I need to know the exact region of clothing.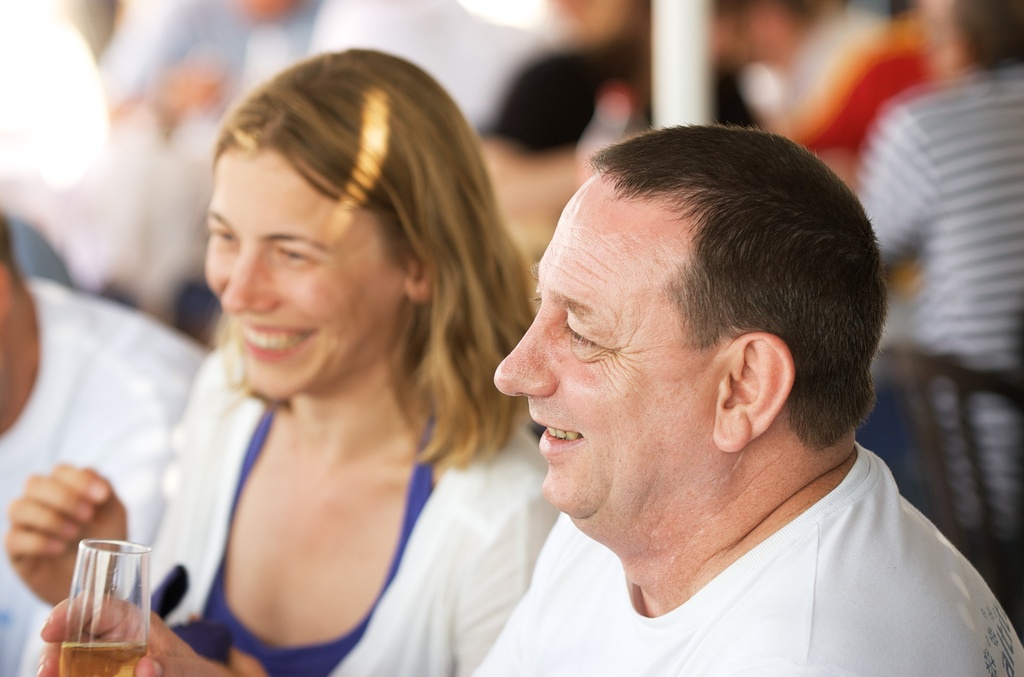
Region: [x1=458, y1=403, x2=1023, y2=665].
